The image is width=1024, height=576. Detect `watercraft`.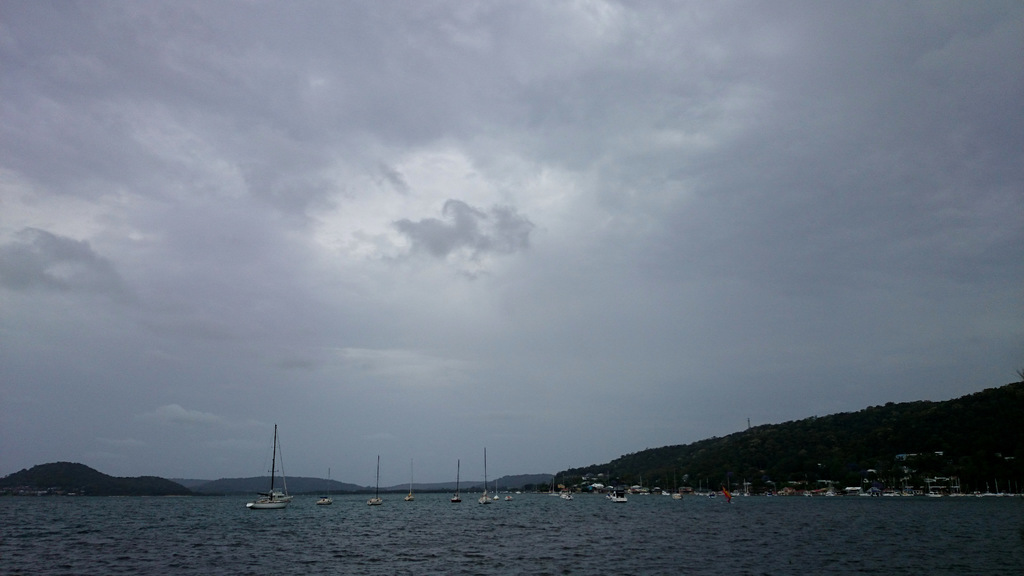
Detection: 452,460,461,503.
